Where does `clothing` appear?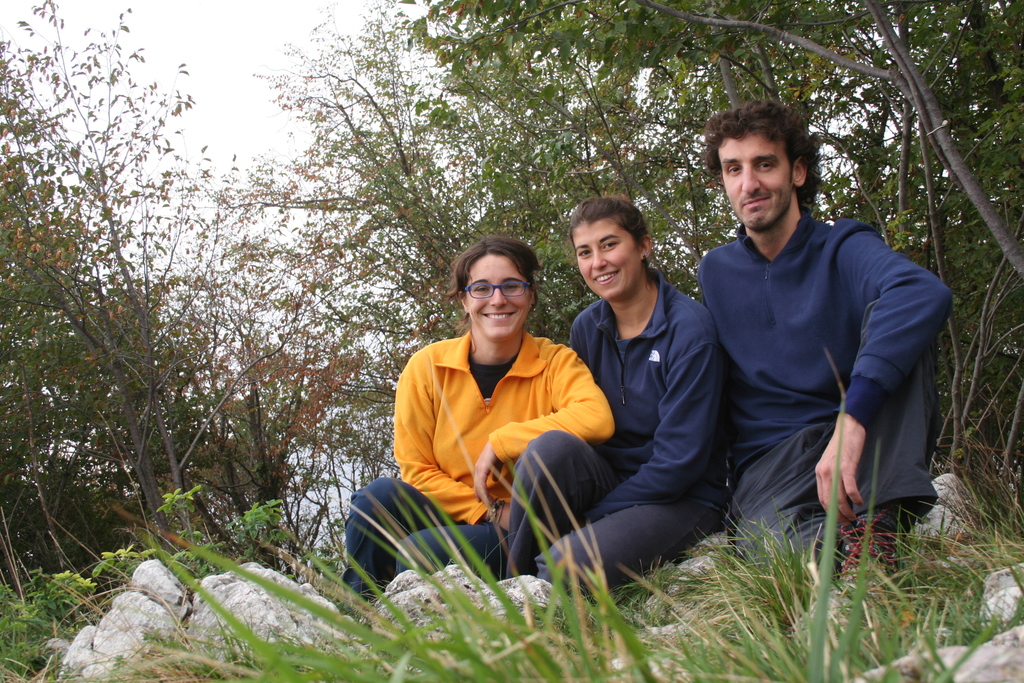
Appears at BBox(332, 477, 506, 613).
